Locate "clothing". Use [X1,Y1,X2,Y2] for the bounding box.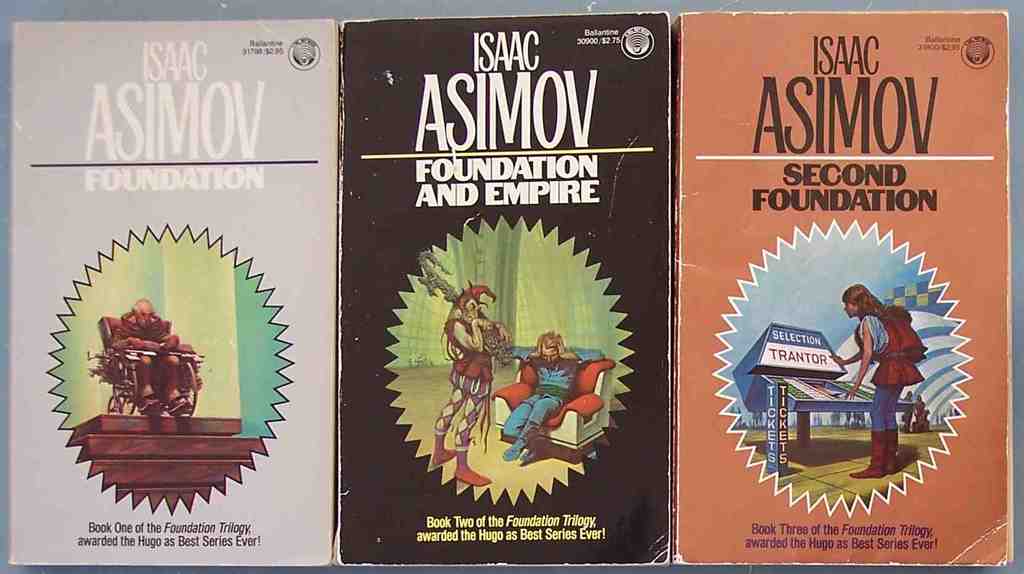
[447,302,505,400].
